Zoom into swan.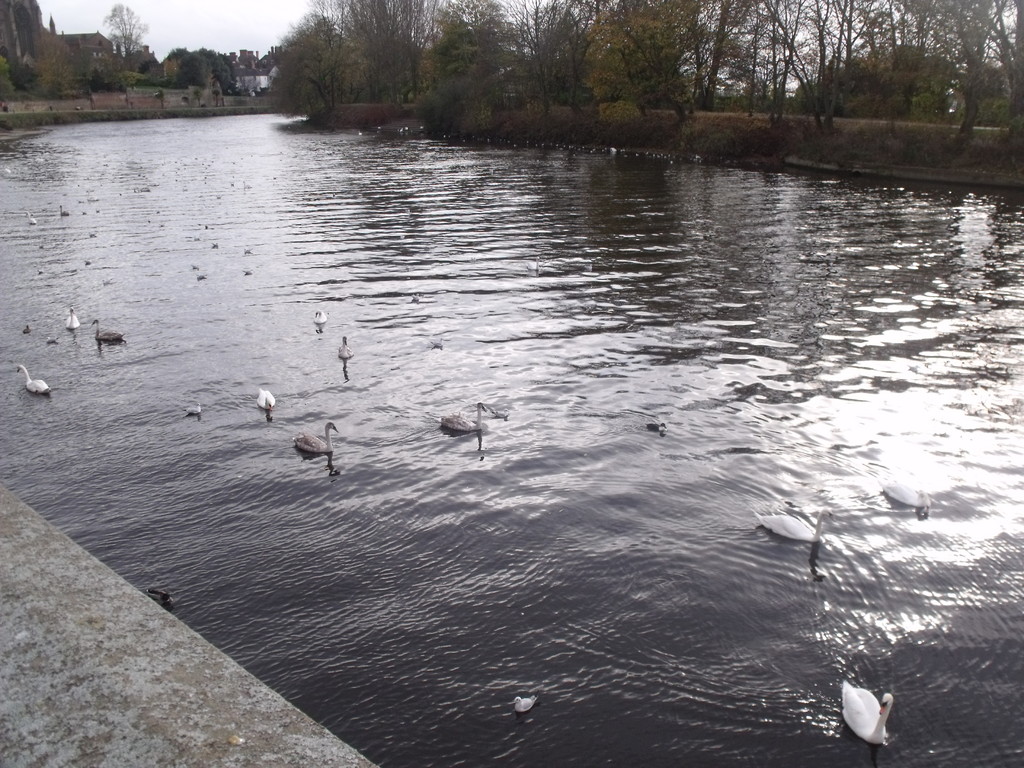
Zoom target: 841:662:906:764.
